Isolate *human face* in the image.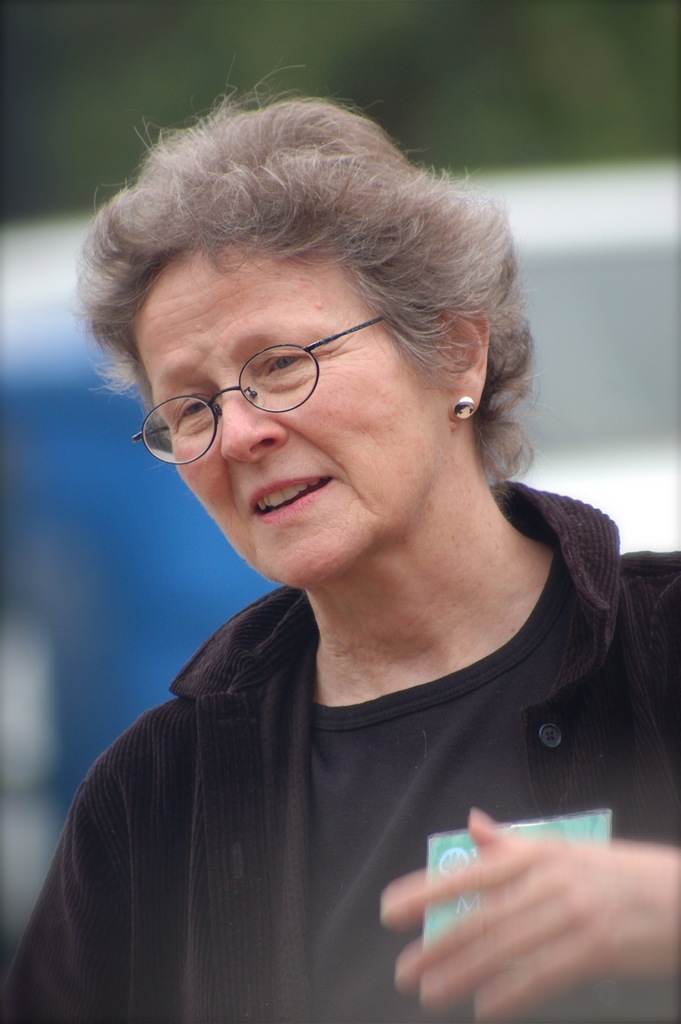
Isolated region: [x1=139, y1=251, x2=413, y2=588].
